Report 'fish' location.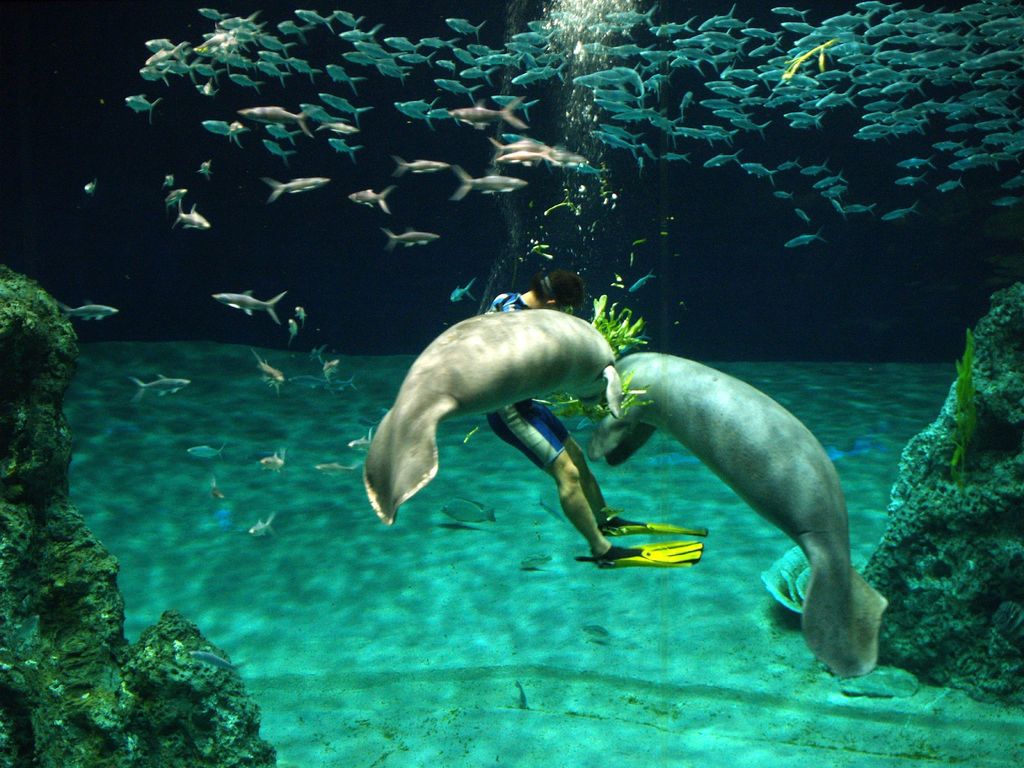
Report: {"left": 202, "top": 159, "right": 212, "bottom": 180}.
